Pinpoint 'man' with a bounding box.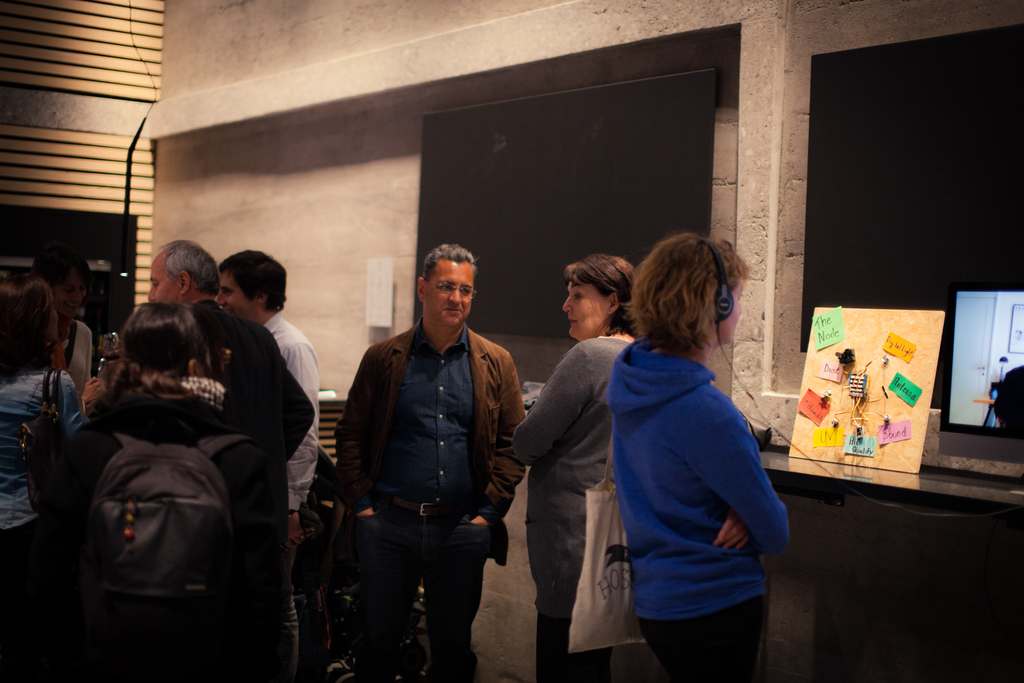
Rect(326, 236, 530, 675).
